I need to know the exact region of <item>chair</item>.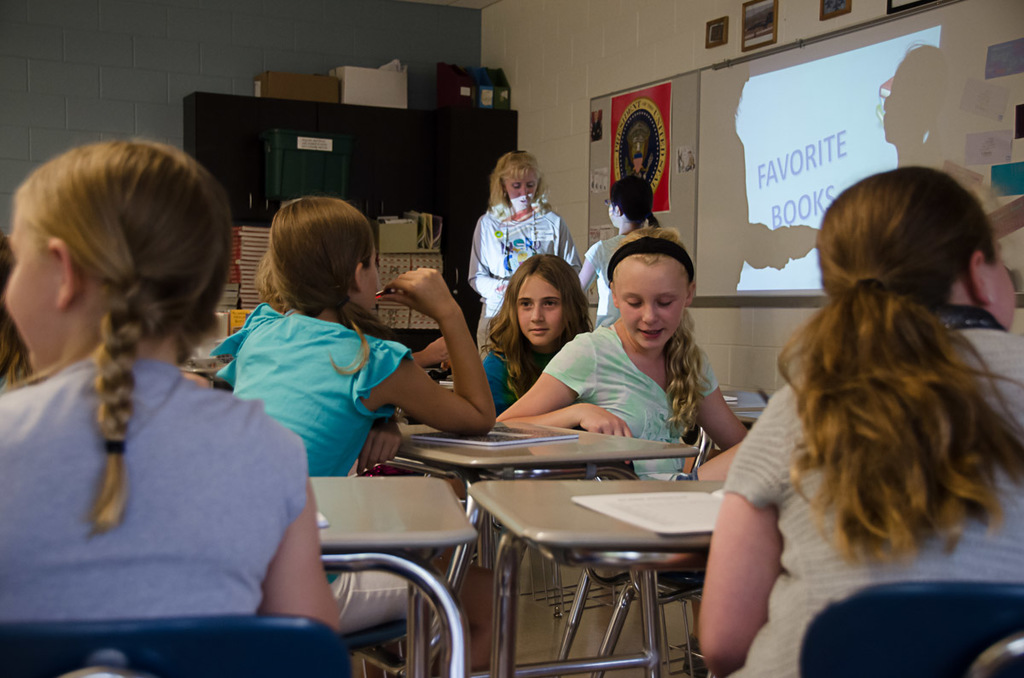
Region: (x1=0, y1=608, x2=354, y2=677).
